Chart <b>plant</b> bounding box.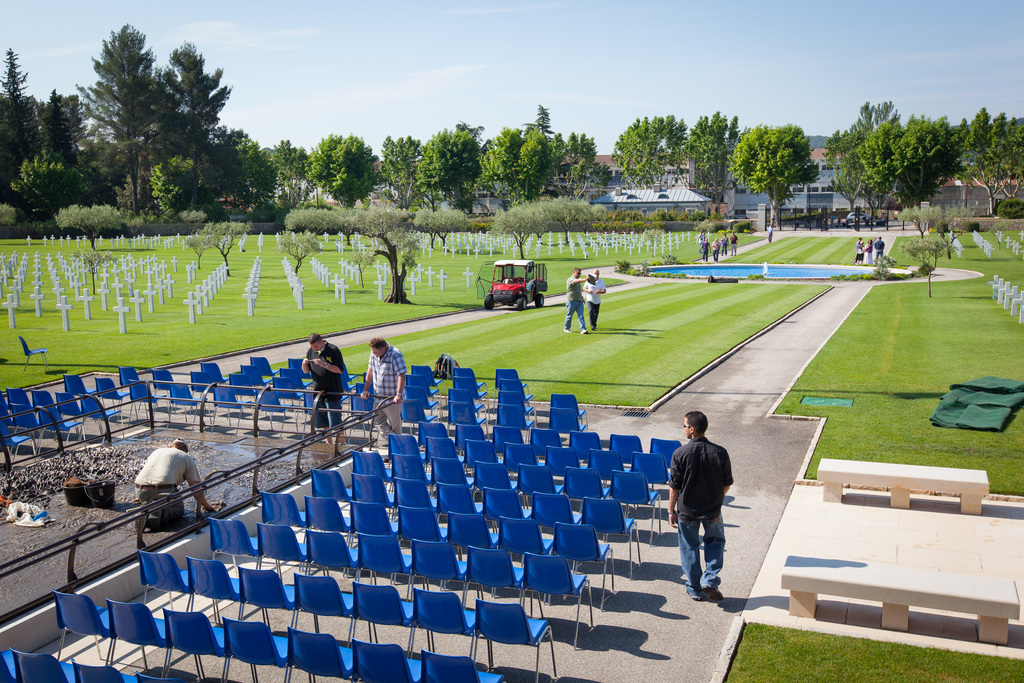
Charted: <box>991,197,1023,226</box>.
